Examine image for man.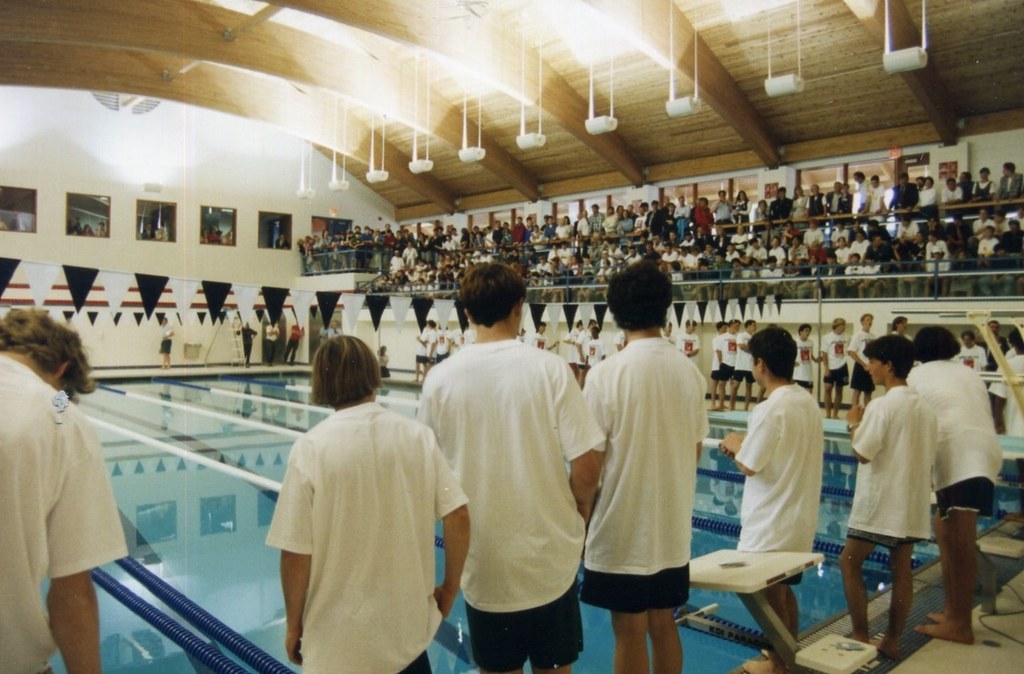
Examination result: bbox=(791, 323, 818, 395).
